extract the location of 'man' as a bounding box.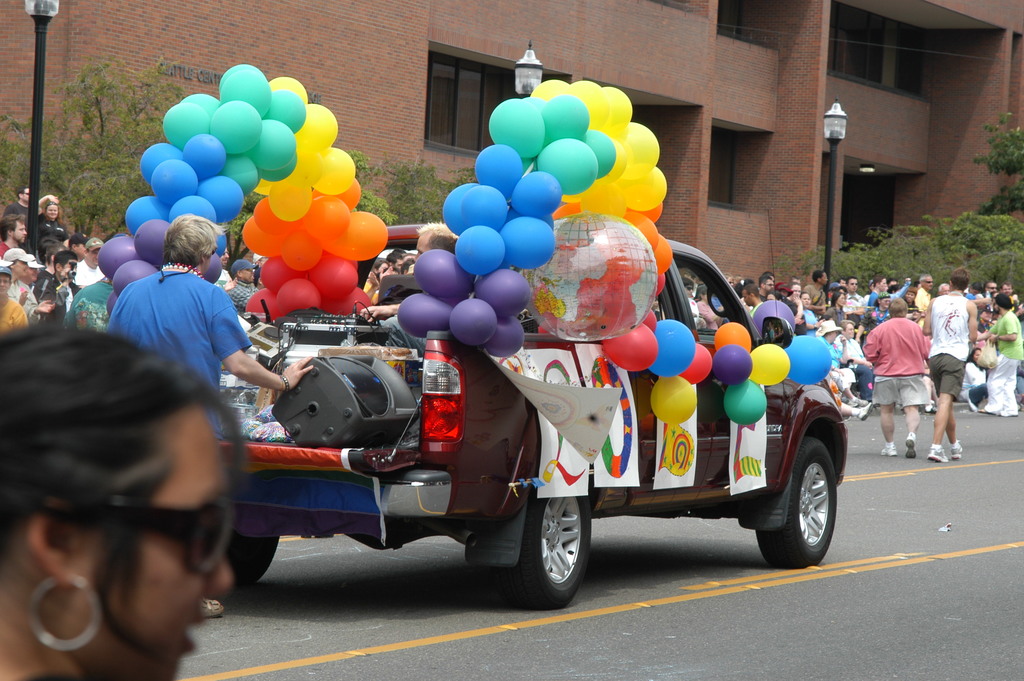
region(399, 258, 414, 274).
